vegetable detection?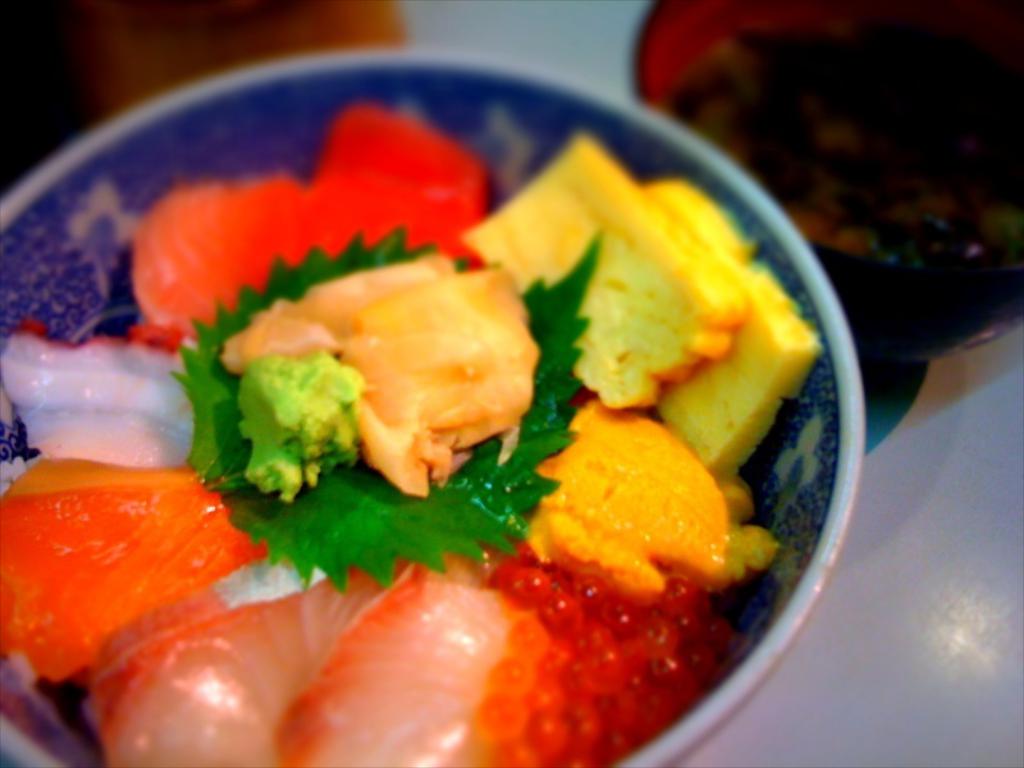
select_region(0, 461, 273, 686)
